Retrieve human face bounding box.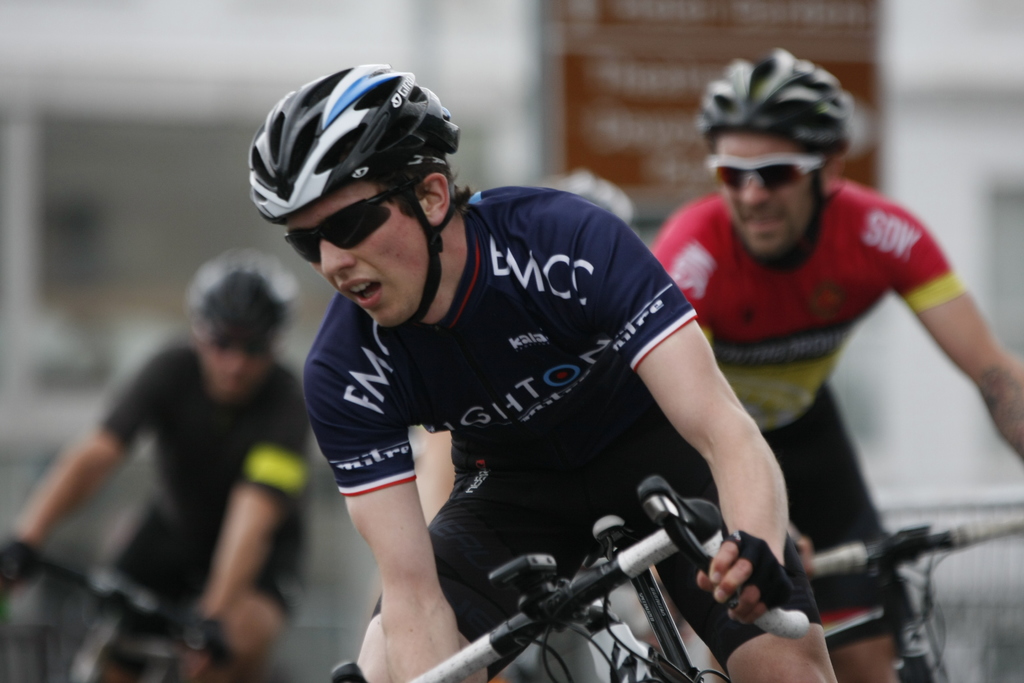
Bounding box: left=714, top=131, right=819, bottom=256.
